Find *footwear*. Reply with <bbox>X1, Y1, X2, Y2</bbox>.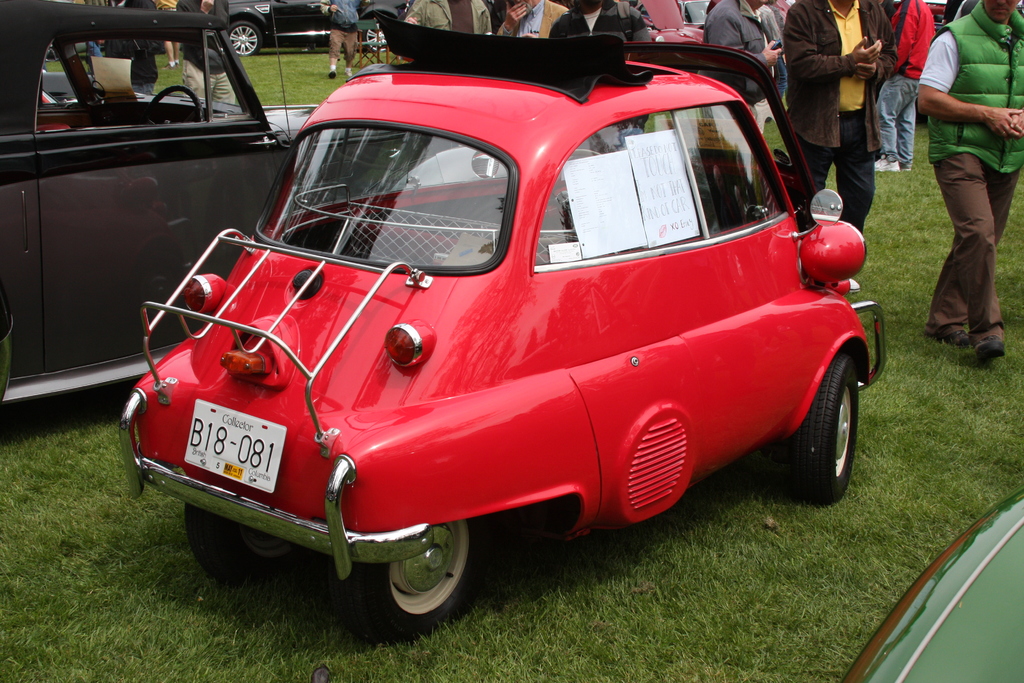
<bbox>943, 329, 972, 349</bbox>.
